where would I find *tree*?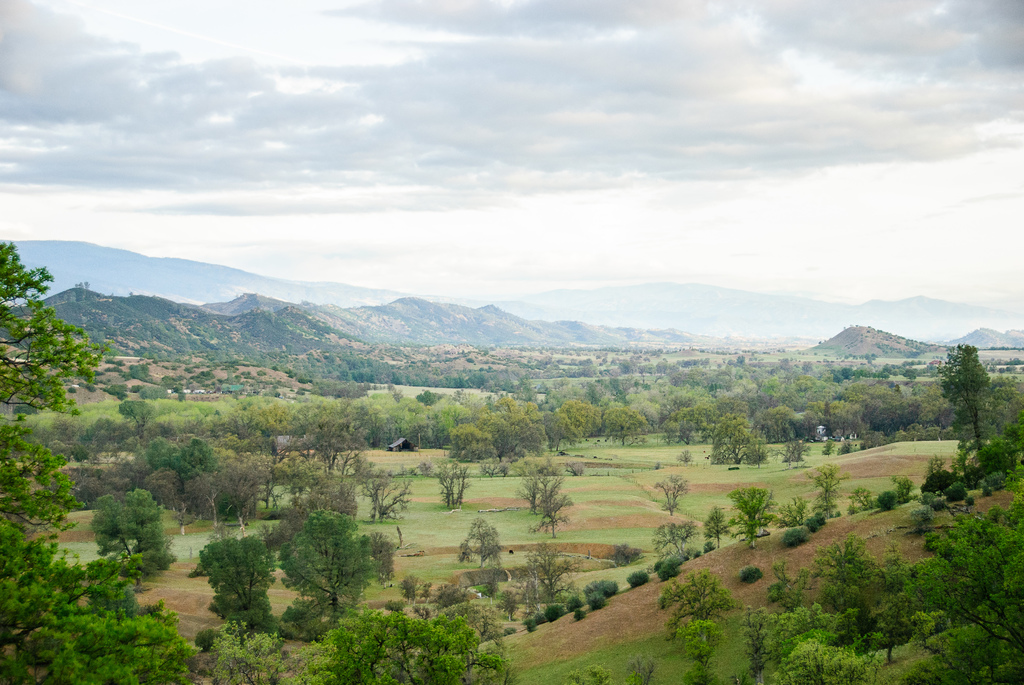
At box=[780, 438, 809, 469].
